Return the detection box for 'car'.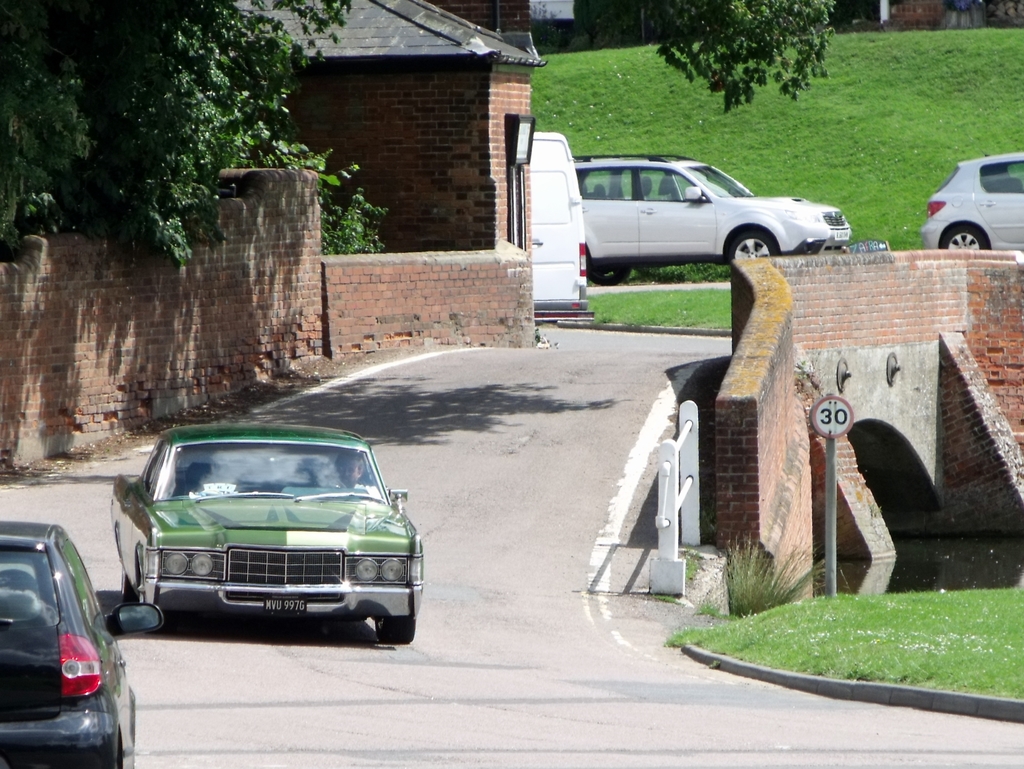
{"left": 109, "top": 425, "right": 422, "bottom": 652}.
